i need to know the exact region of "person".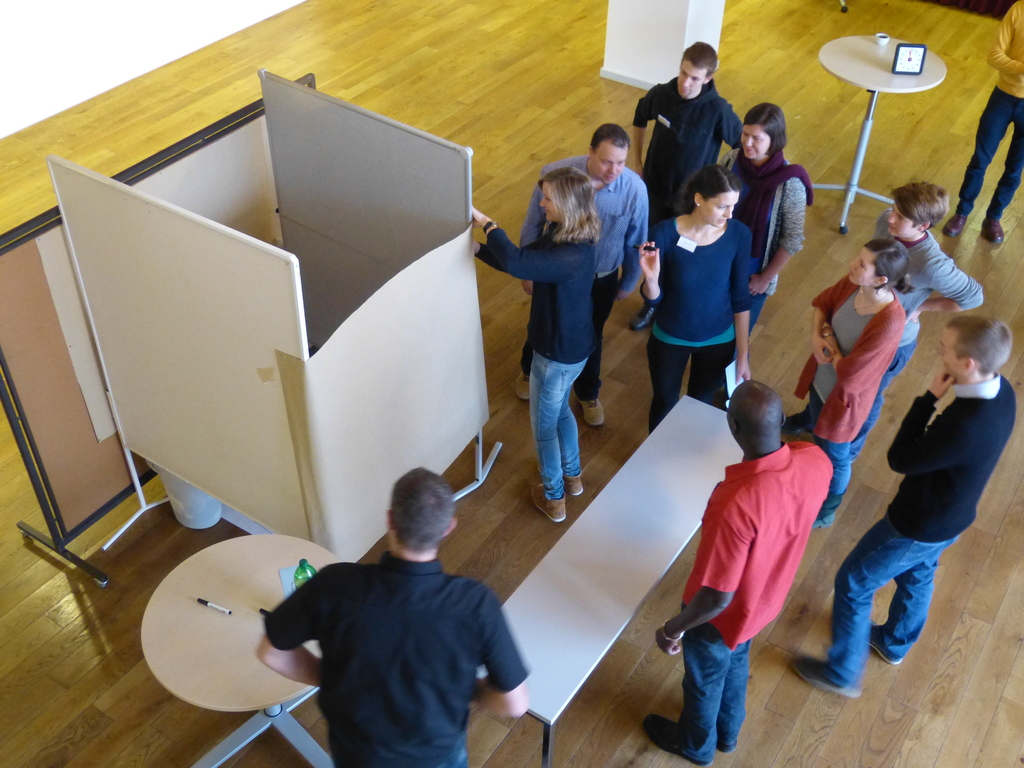
Region: [868,173,982,416].
